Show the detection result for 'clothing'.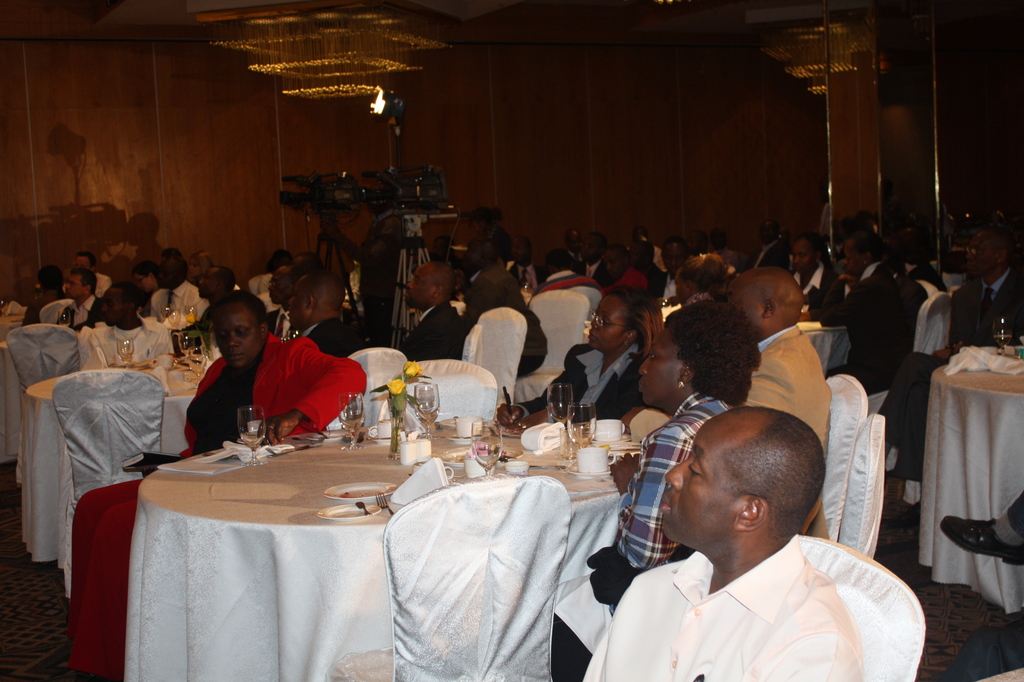
bbox=[82, 316, 177, 369].
